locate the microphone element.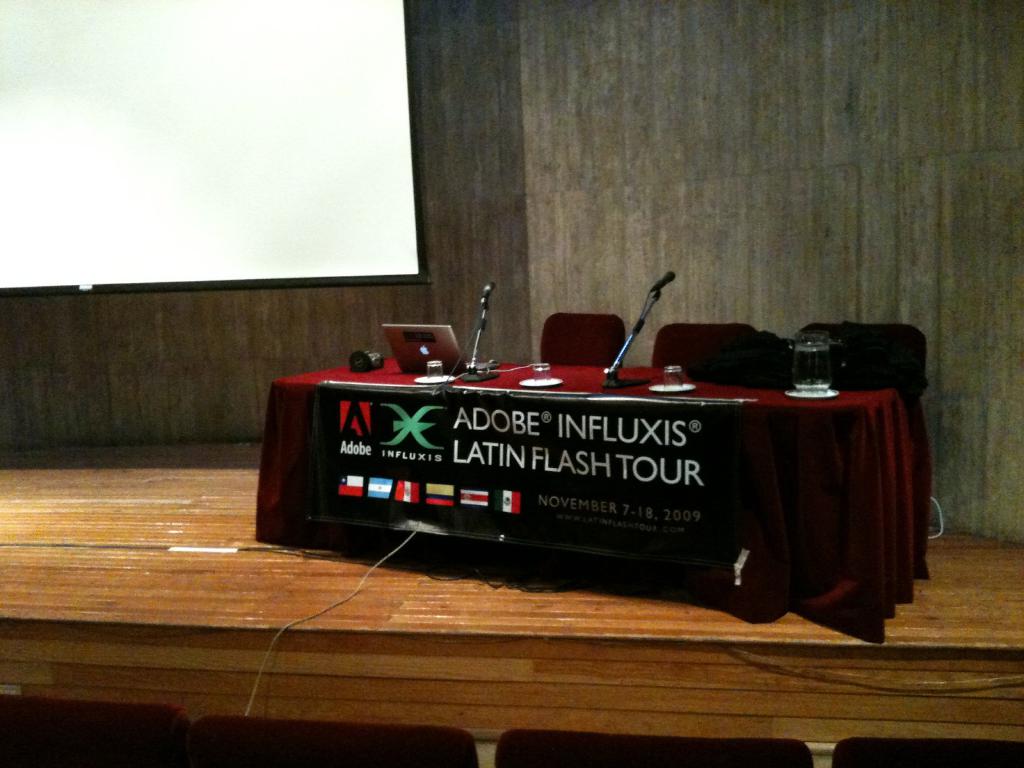
Element bbox: box(465, 268, 504, 364).
